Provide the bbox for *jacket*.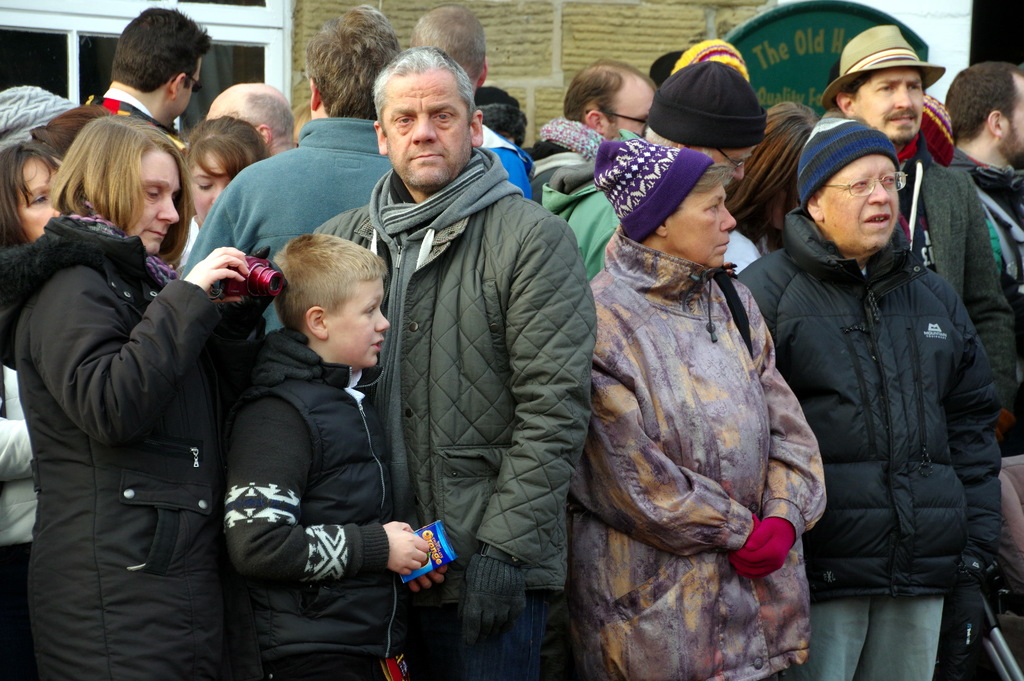
region(232, 329, 413, 666).
